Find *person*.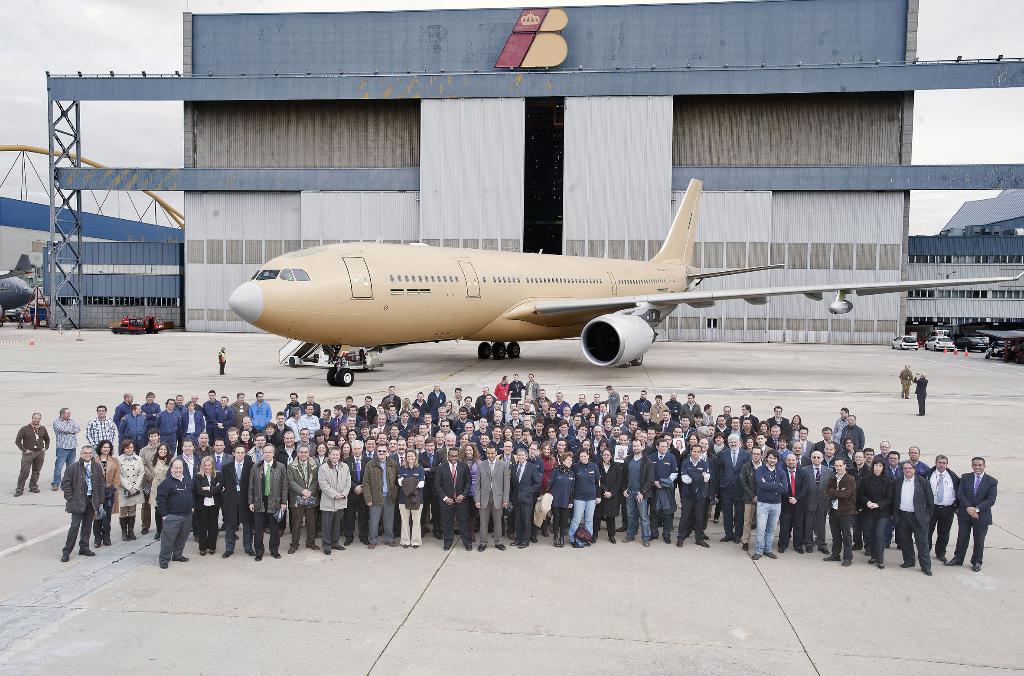
BBox(490, 425, 506, 458).
